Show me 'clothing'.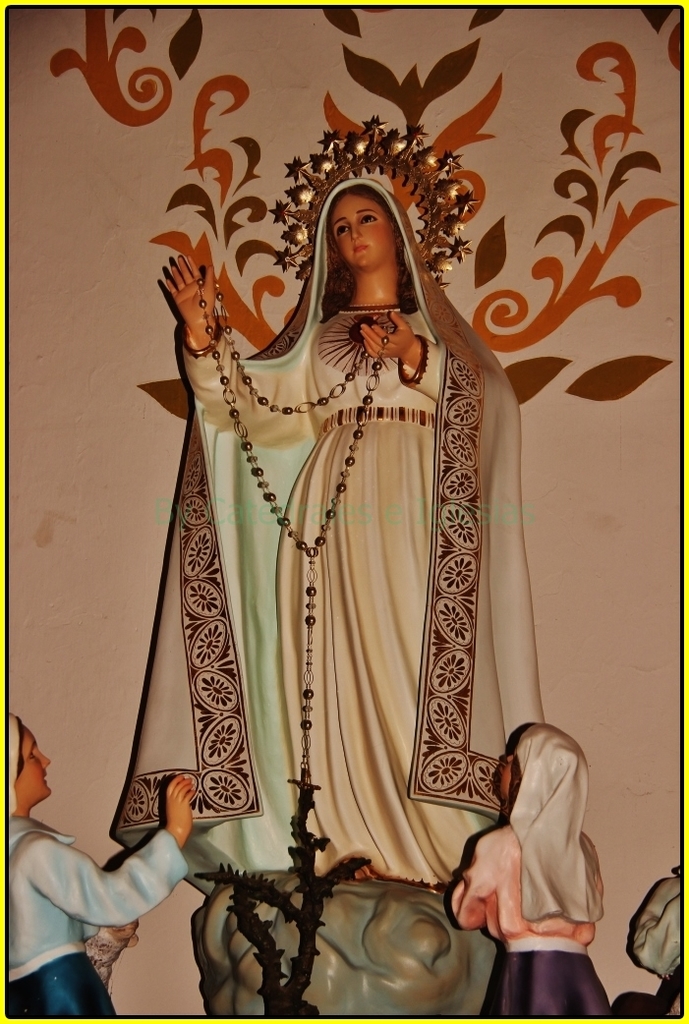
'clothing' is here: Rect(3, 763, 189, 1023).
